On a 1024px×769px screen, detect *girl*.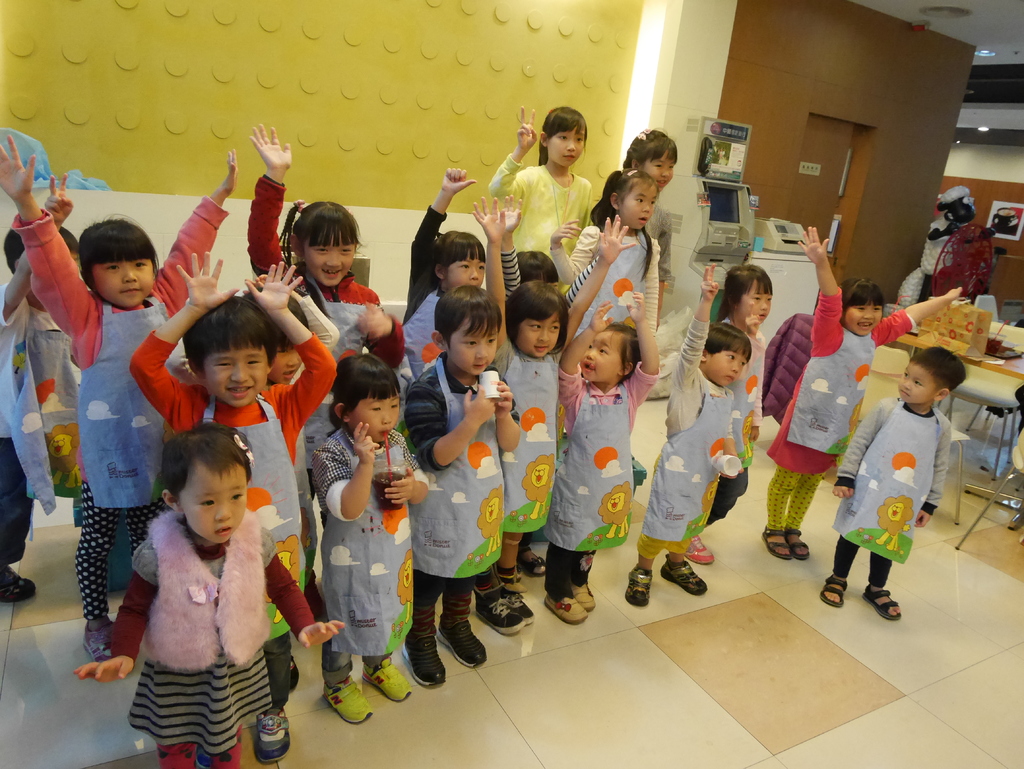
[710,250,759,572].
